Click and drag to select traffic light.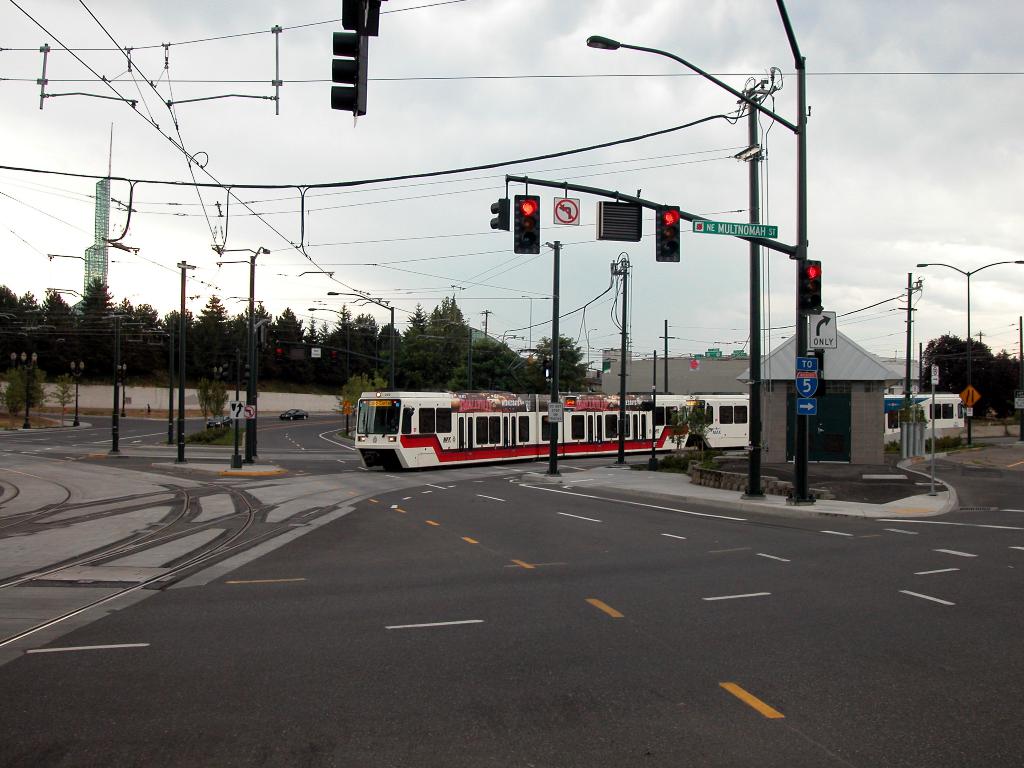
Selection: [341, 0, 378, 38].
